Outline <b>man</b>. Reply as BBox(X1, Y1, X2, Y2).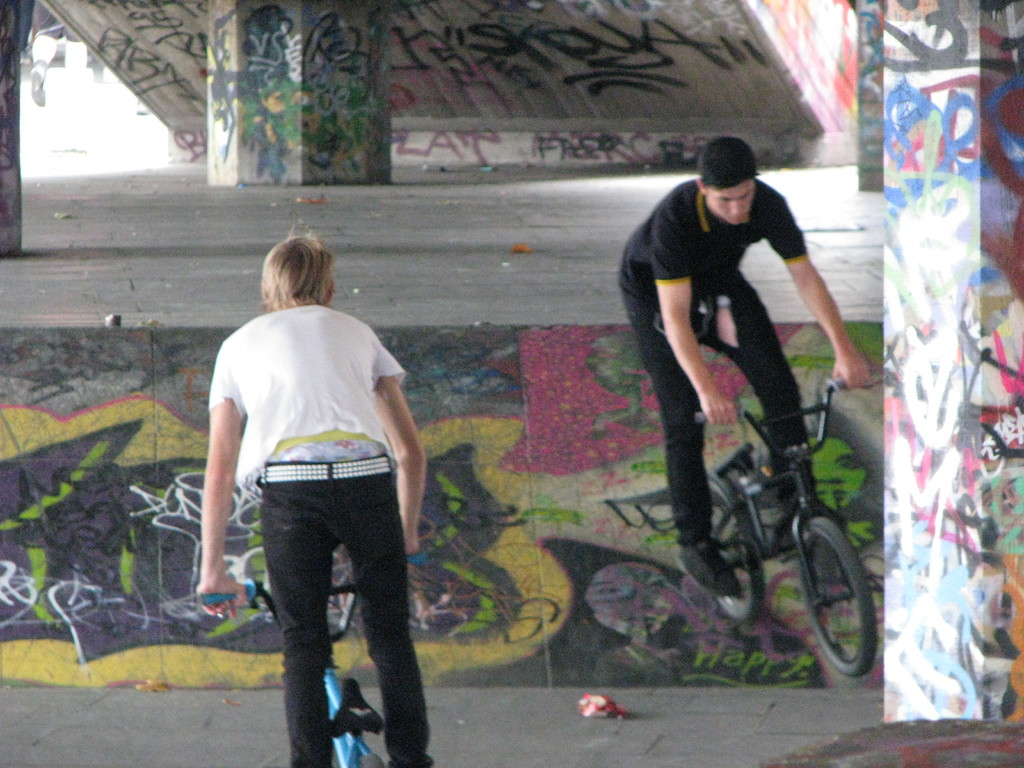
BBox(202, 221, 437, 767).
